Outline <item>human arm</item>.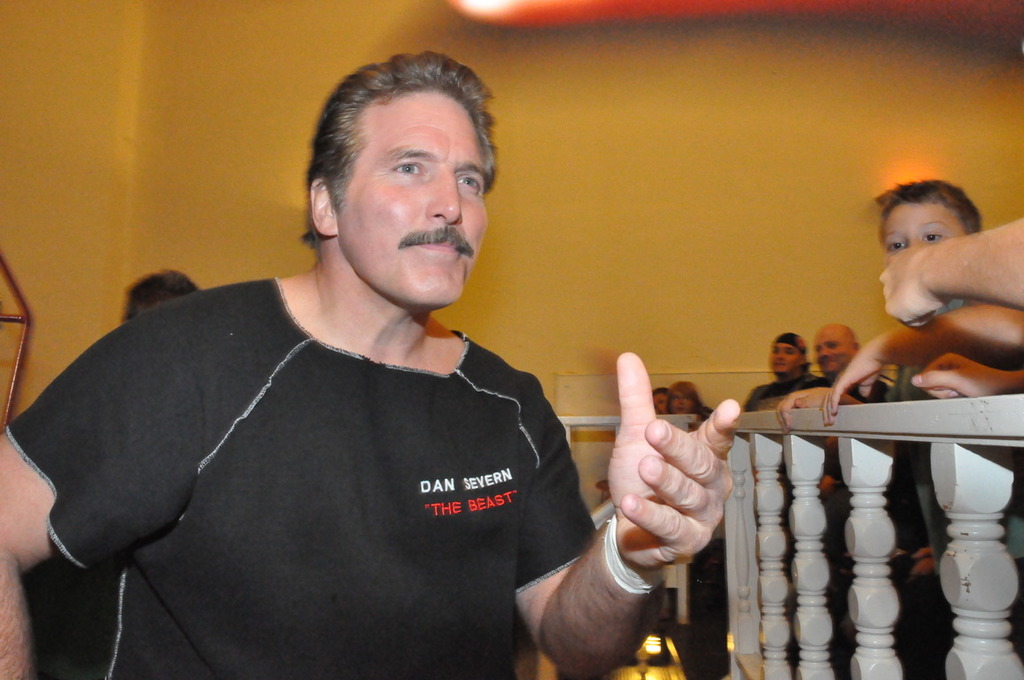
Outline: [874, 216, 1023, 334].
